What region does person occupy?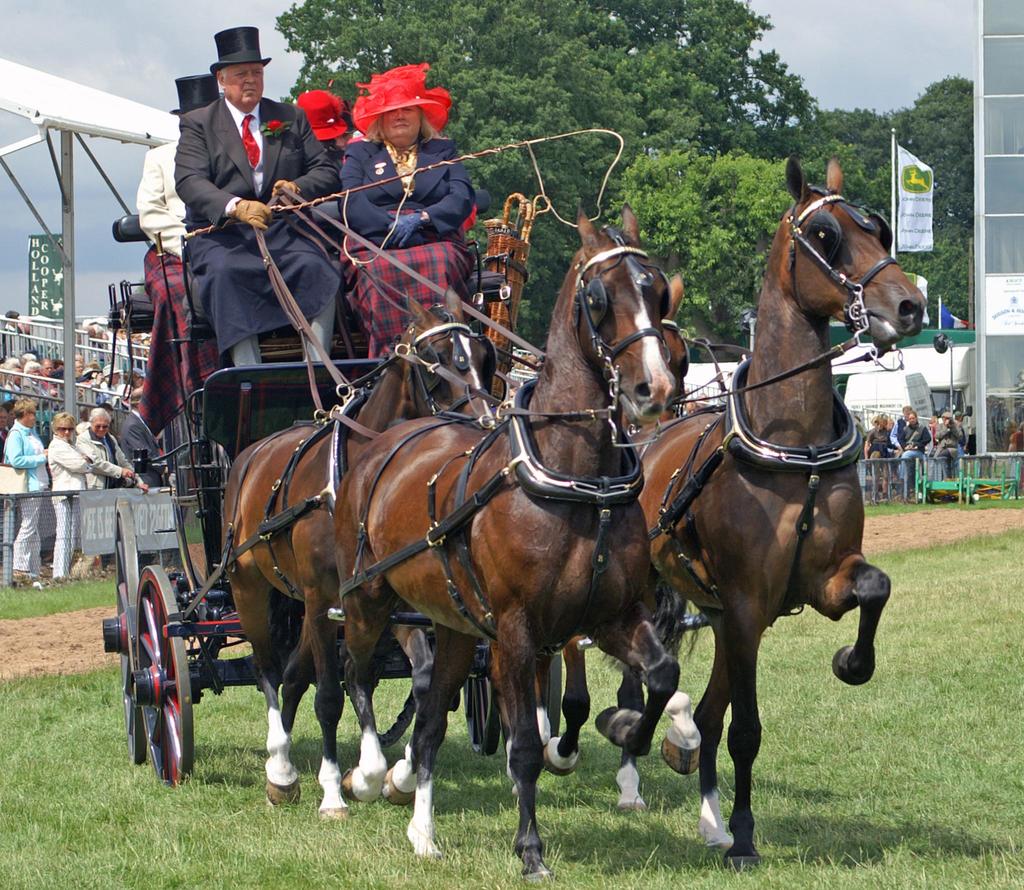
[42, 416, 88, 573].
